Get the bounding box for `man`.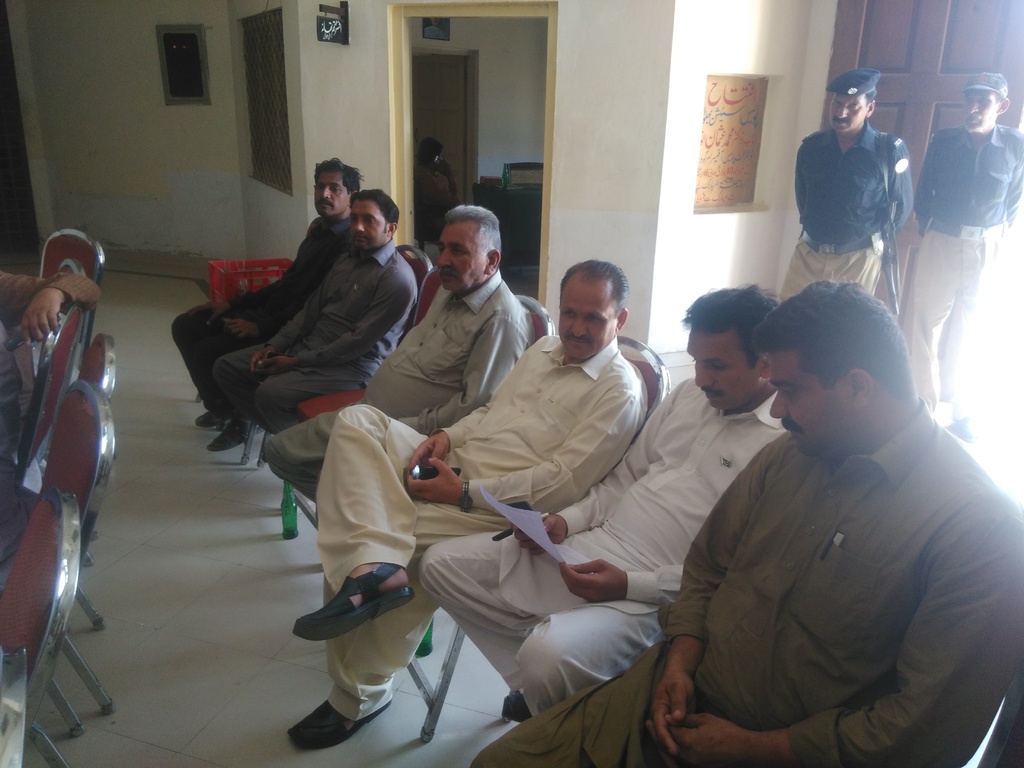
292,254,648,753.
